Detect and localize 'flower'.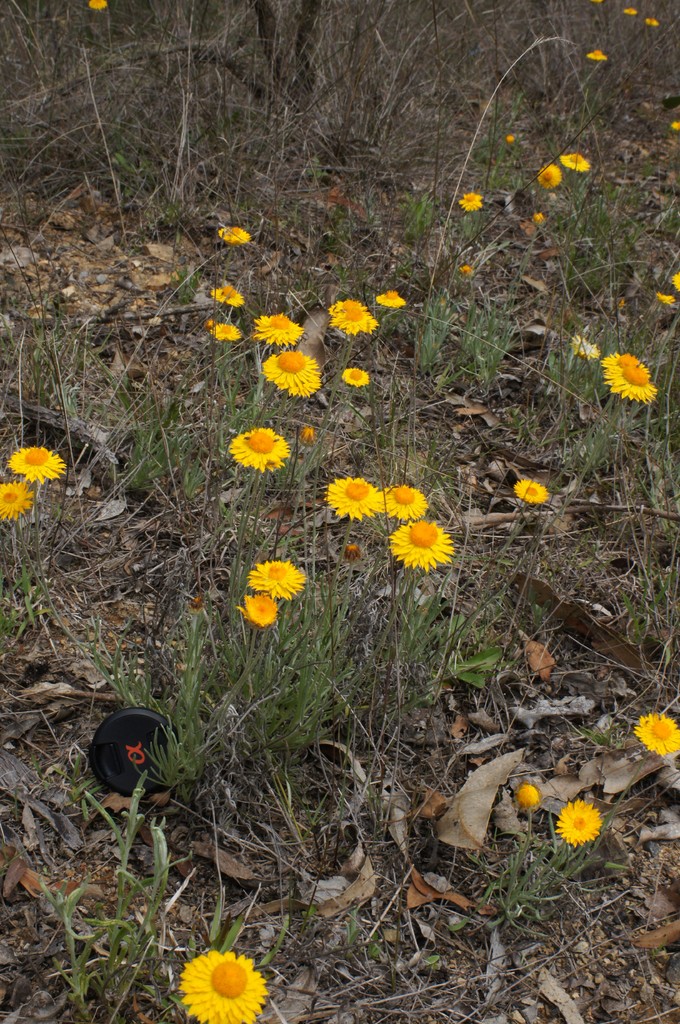
Localized at <bbox>645, 17, 659, 29</bbox>.
